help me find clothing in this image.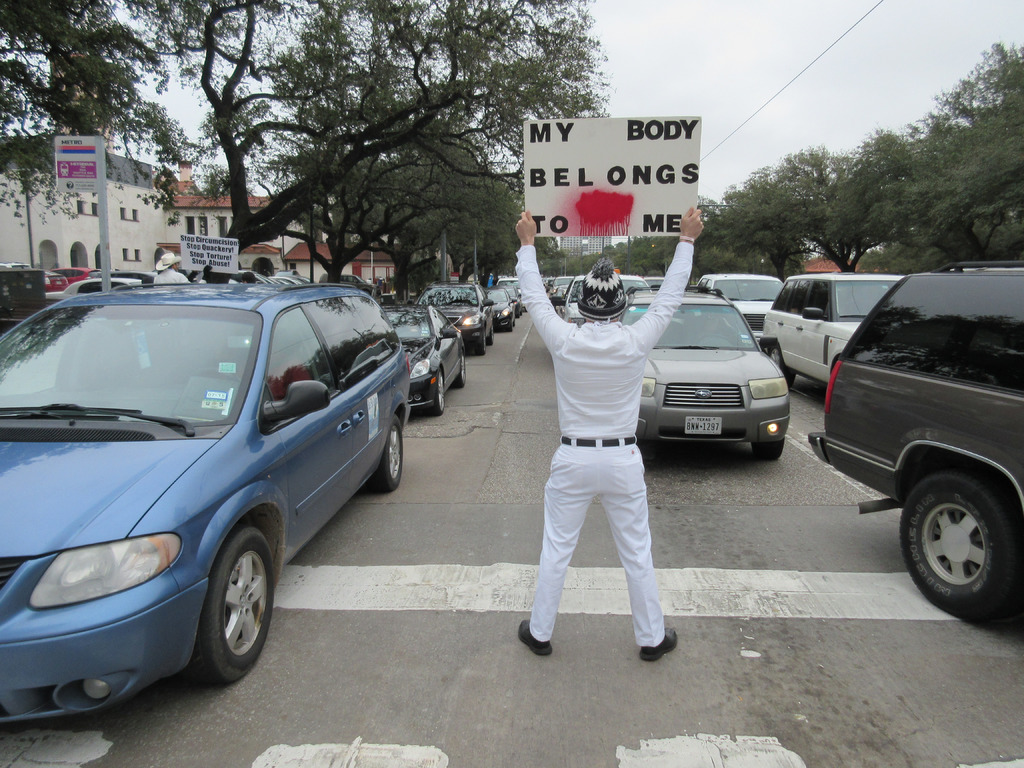
Found it: region(156, 268, 191, 287).
